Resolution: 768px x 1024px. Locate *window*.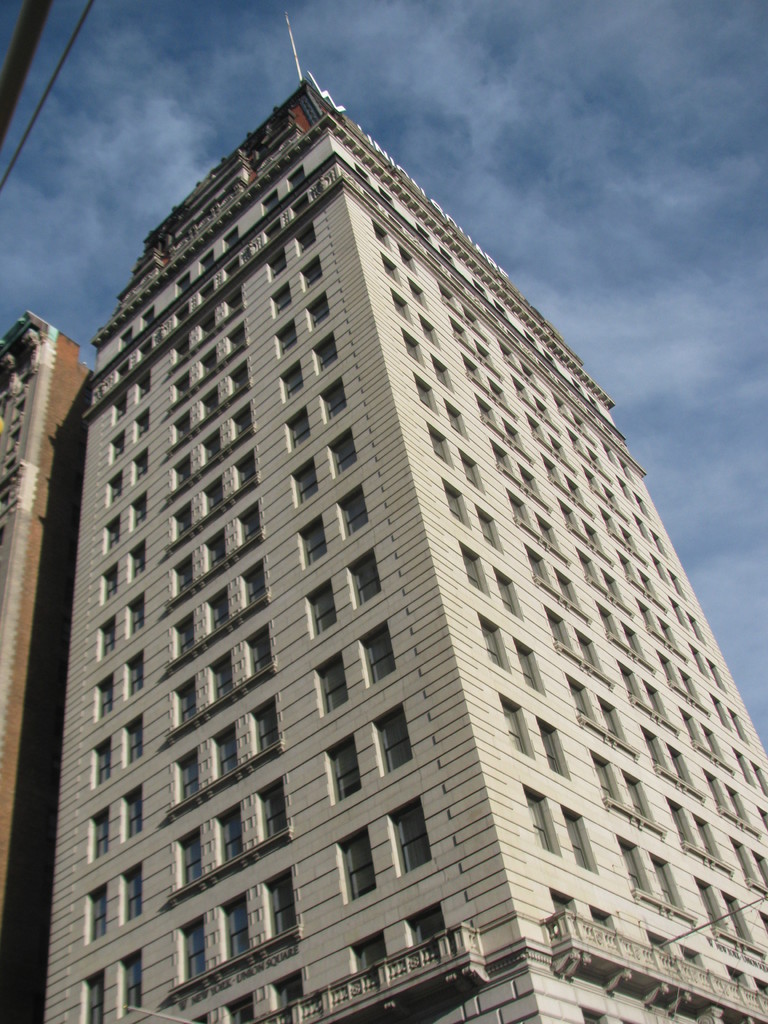
240/452/254/488.
